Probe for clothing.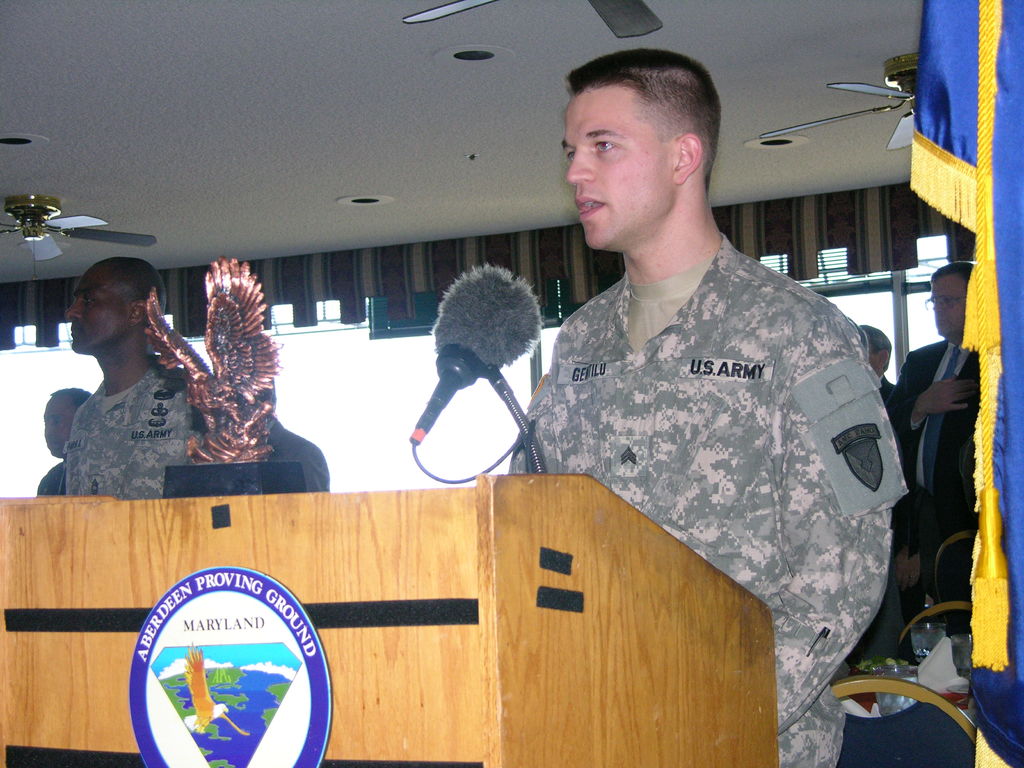
Probe result: 266:420:331:495.
